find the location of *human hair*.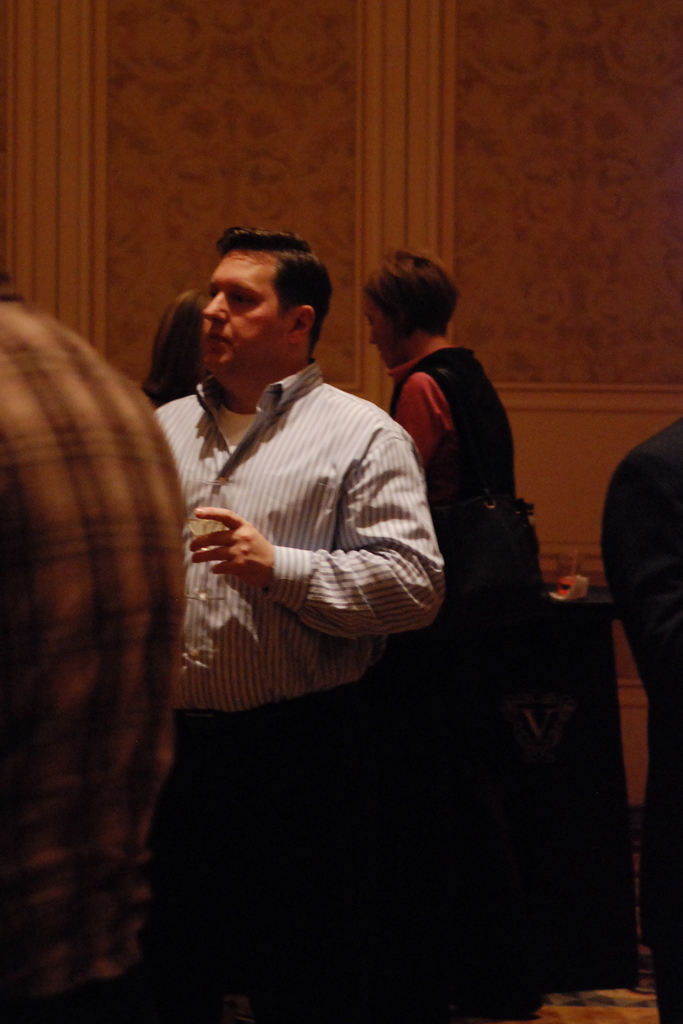
Location: Rect(210, 221, 334, 350).
